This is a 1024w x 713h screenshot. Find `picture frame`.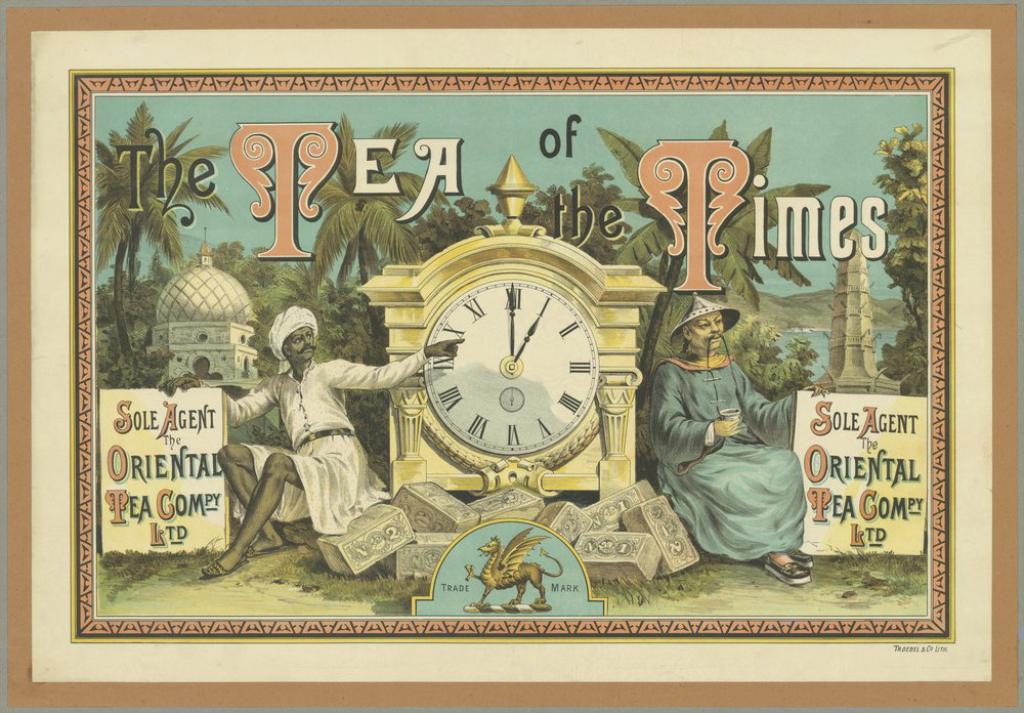
Bounding box: crop(93, 34, 962, 658).
